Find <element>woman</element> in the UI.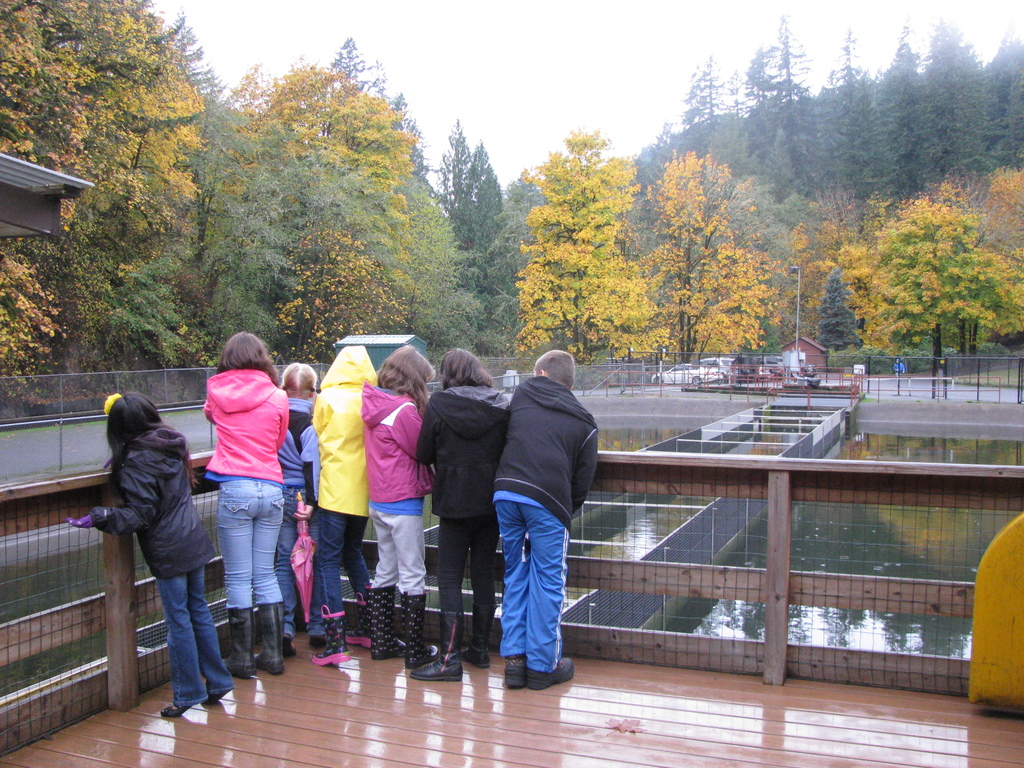
UI element at l=411, t=349, r=509, b=679.
